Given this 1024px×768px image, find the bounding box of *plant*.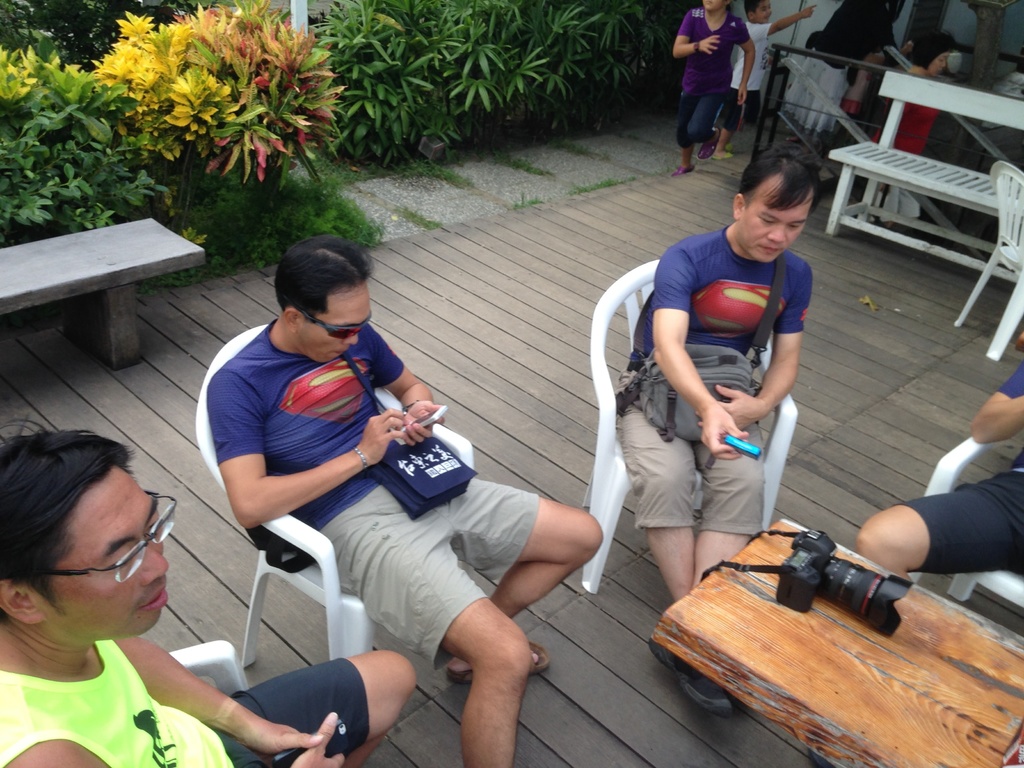
(x1=90, y1=0, x2=348, y2=201).
